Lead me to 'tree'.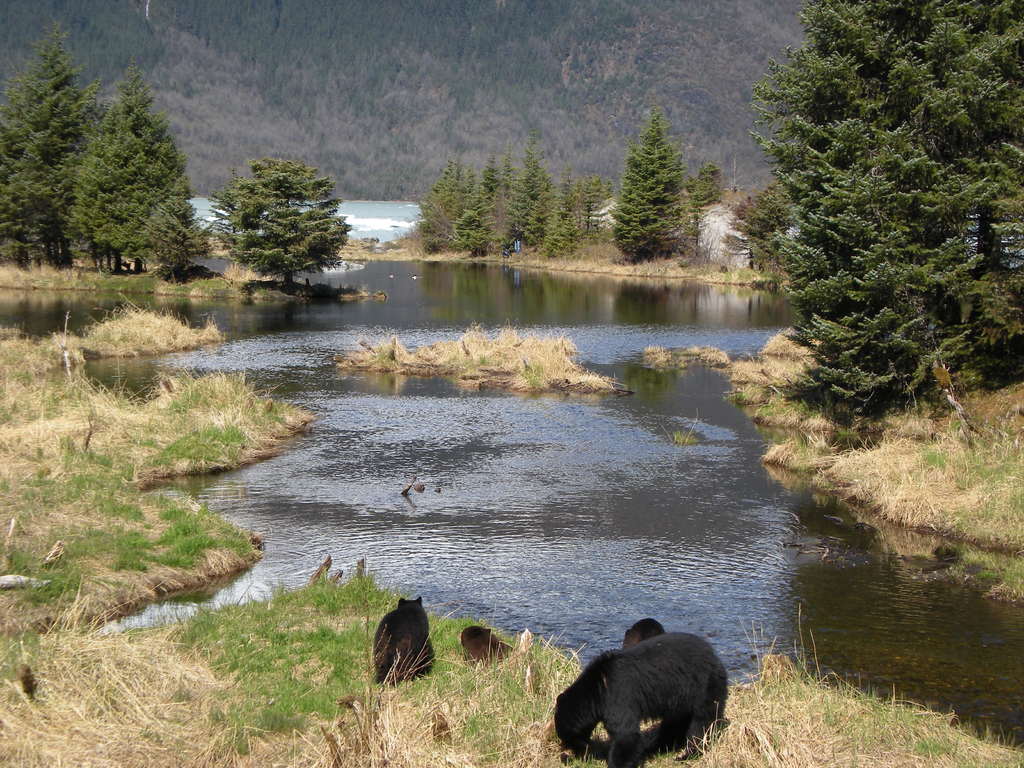
Lead to <region>503, 153, 539, 245</region>.
